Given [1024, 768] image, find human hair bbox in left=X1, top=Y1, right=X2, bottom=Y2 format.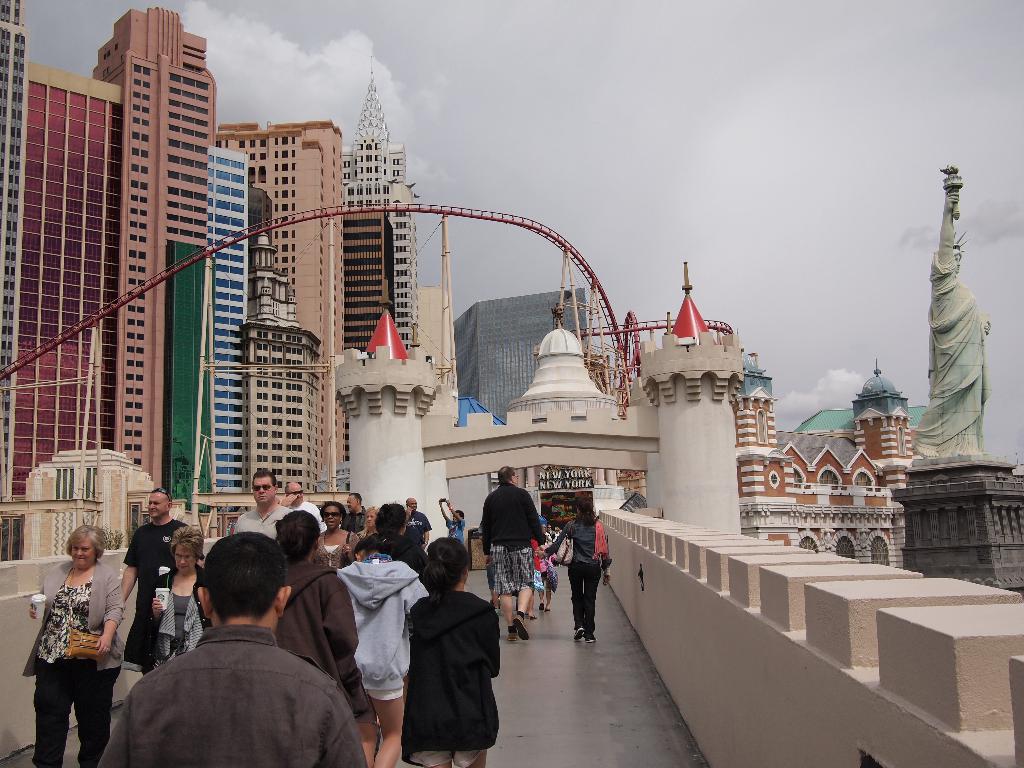
left=324, top=501, right=349, bottom=525.
